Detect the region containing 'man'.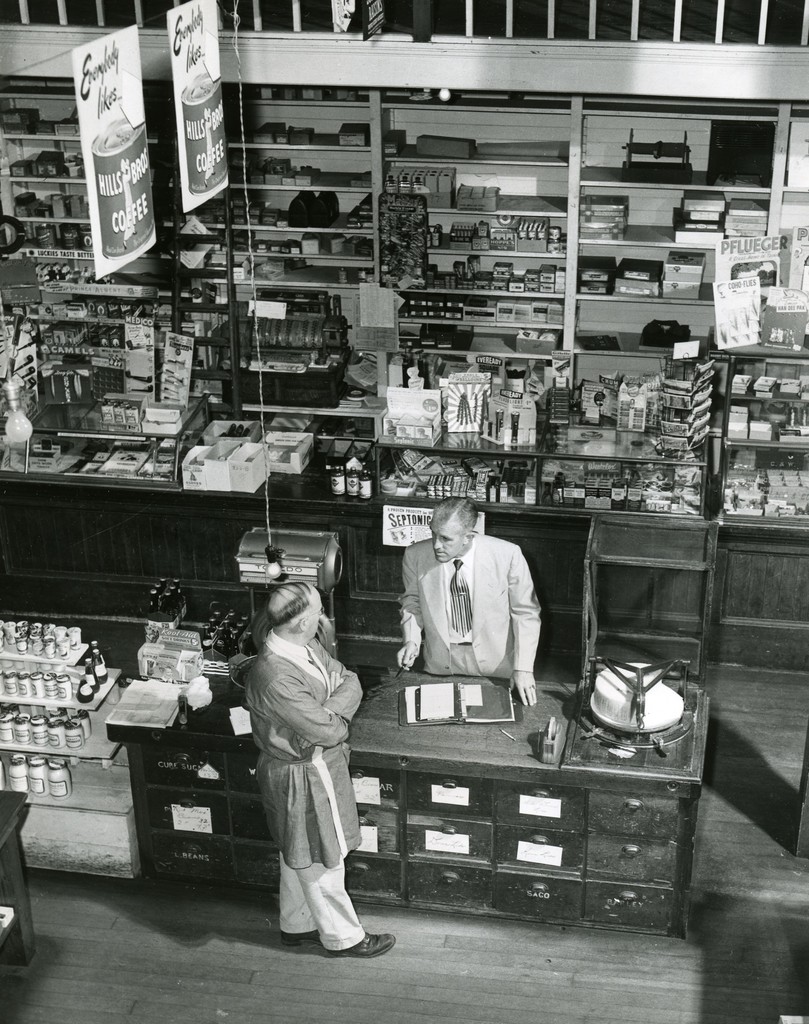
x1=388 y1=504 x2=558 y2=732.
